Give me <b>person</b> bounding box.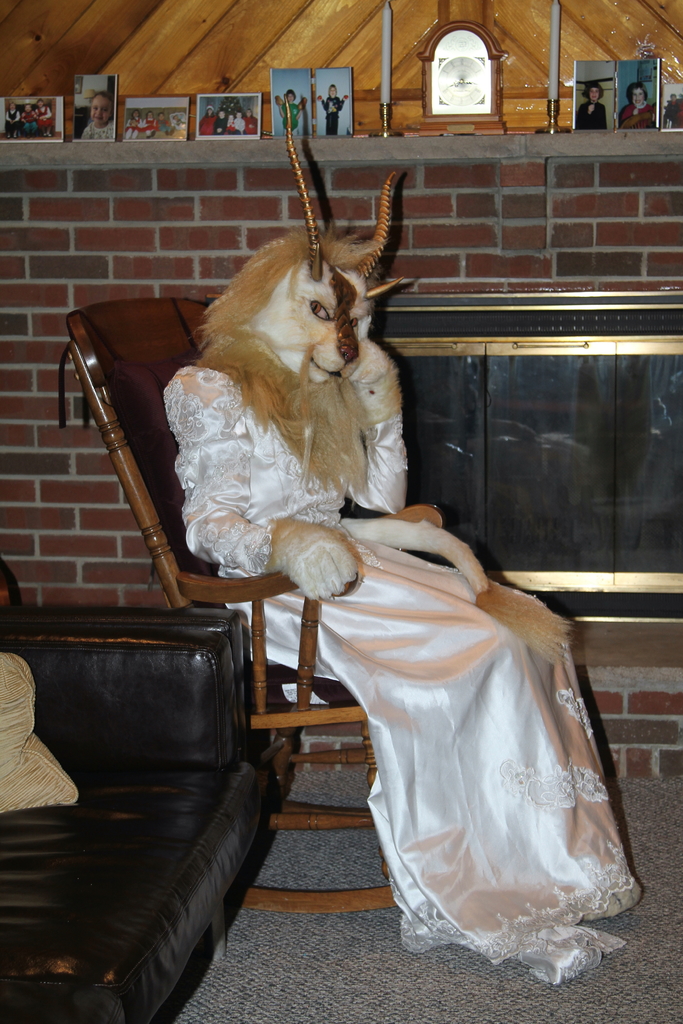
Rect(317, 84, 349, 134).
